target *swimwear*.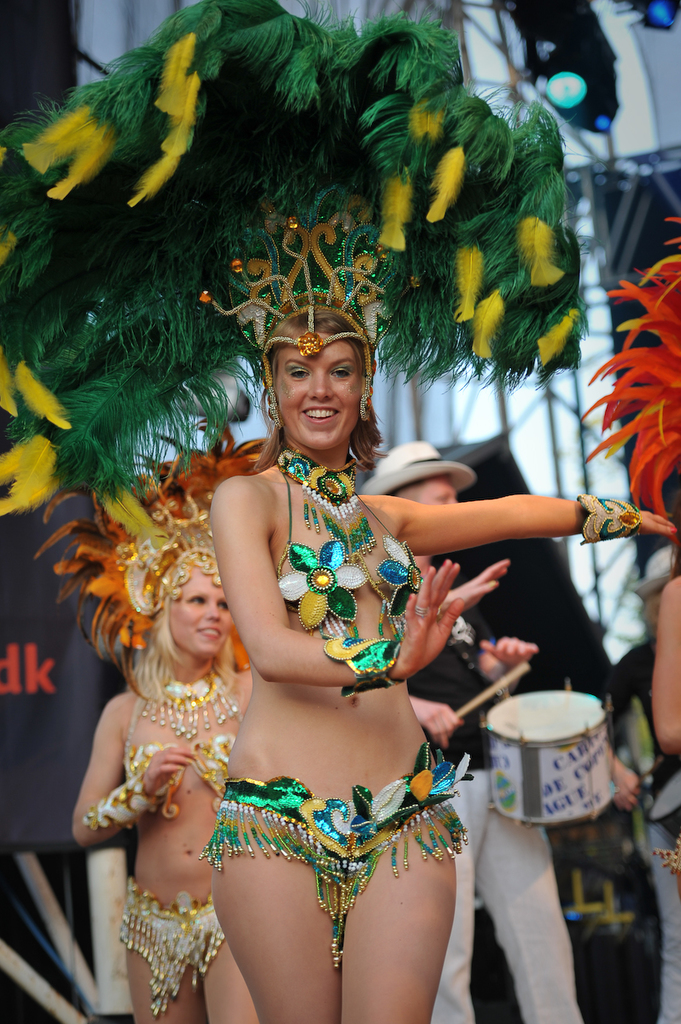
Target region: select_region(277, 461, 430, 691).
